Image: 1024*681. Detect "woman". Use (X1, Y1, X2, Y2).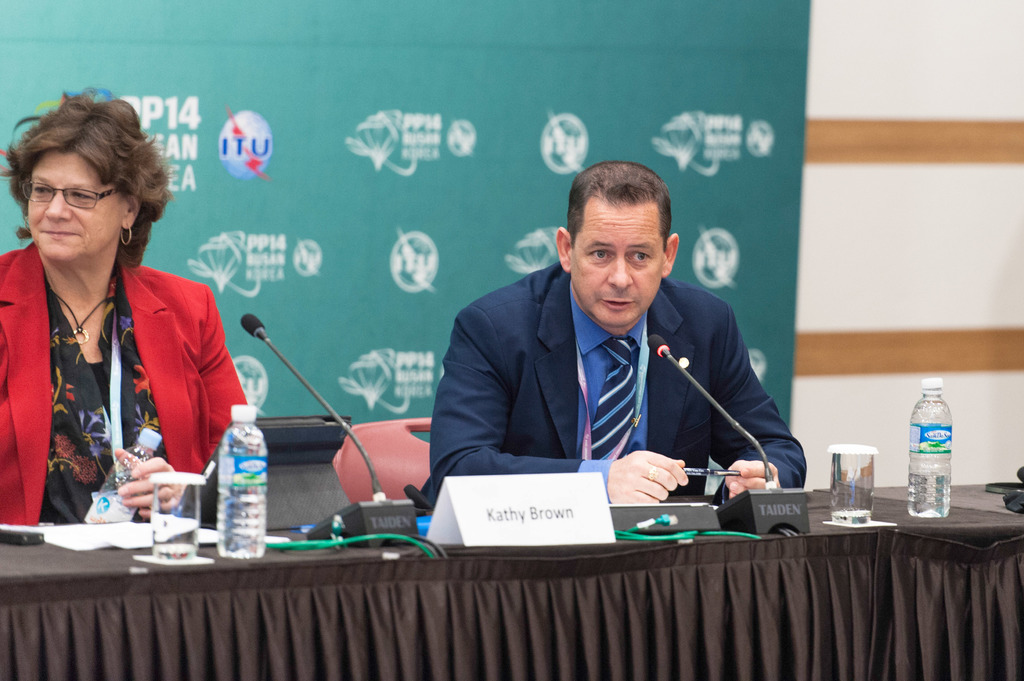
(8, 100, 257, 522).
